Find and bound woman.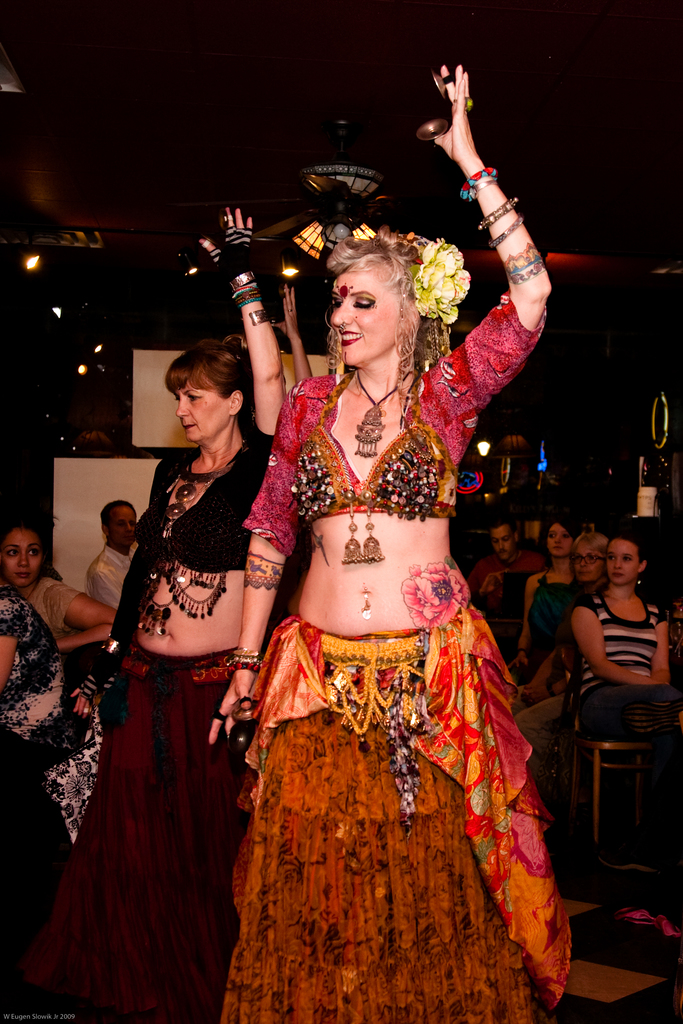
Bound: 13/193/292/1023.
